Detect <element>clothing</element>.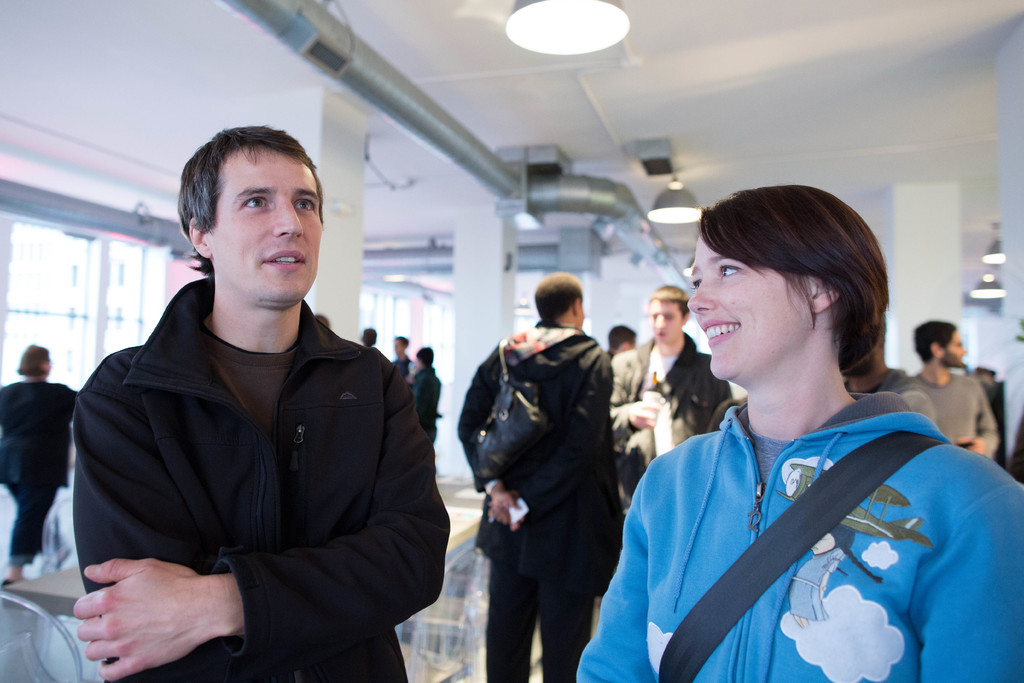
Detected at region(63, 276, 449, 682).
